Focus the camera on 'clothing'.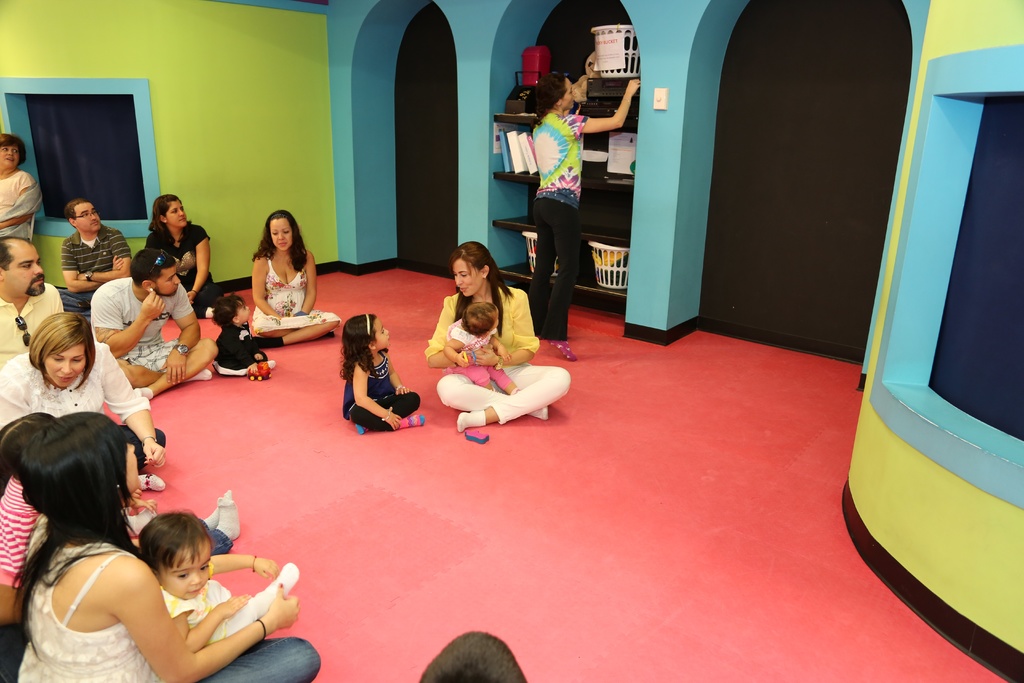
Focus region: [0, 342, 155, 425].
